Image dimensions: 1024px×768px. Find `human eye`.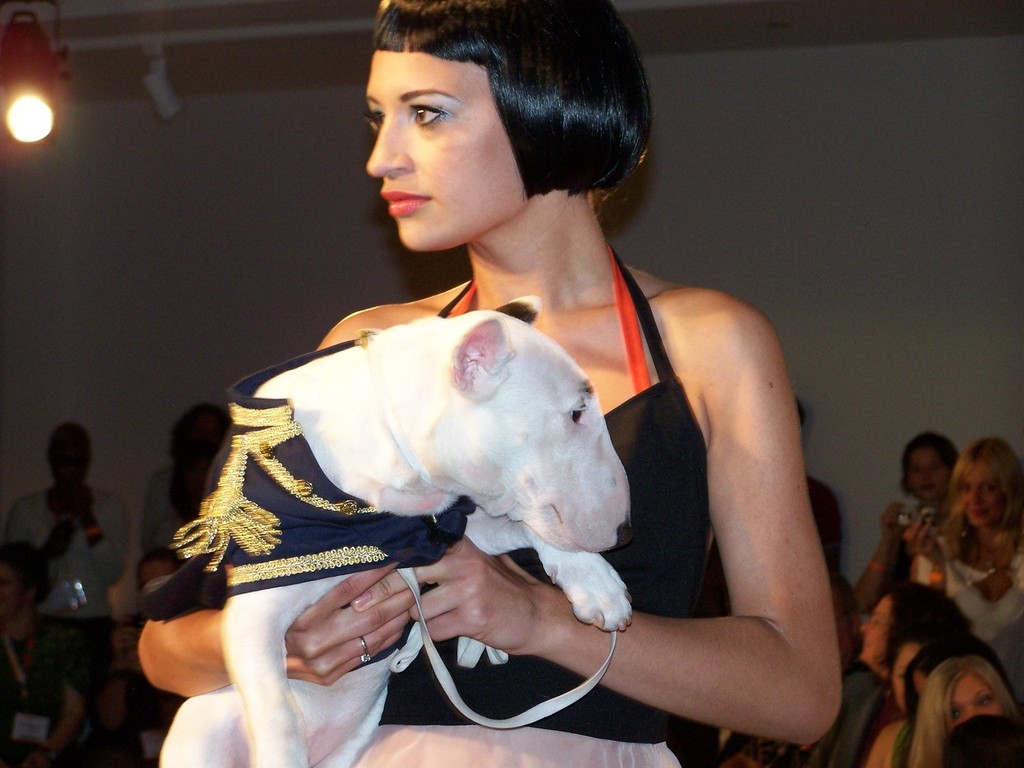
{"left": 981, "top": 483, "right": 997, "bottom": 494}.
